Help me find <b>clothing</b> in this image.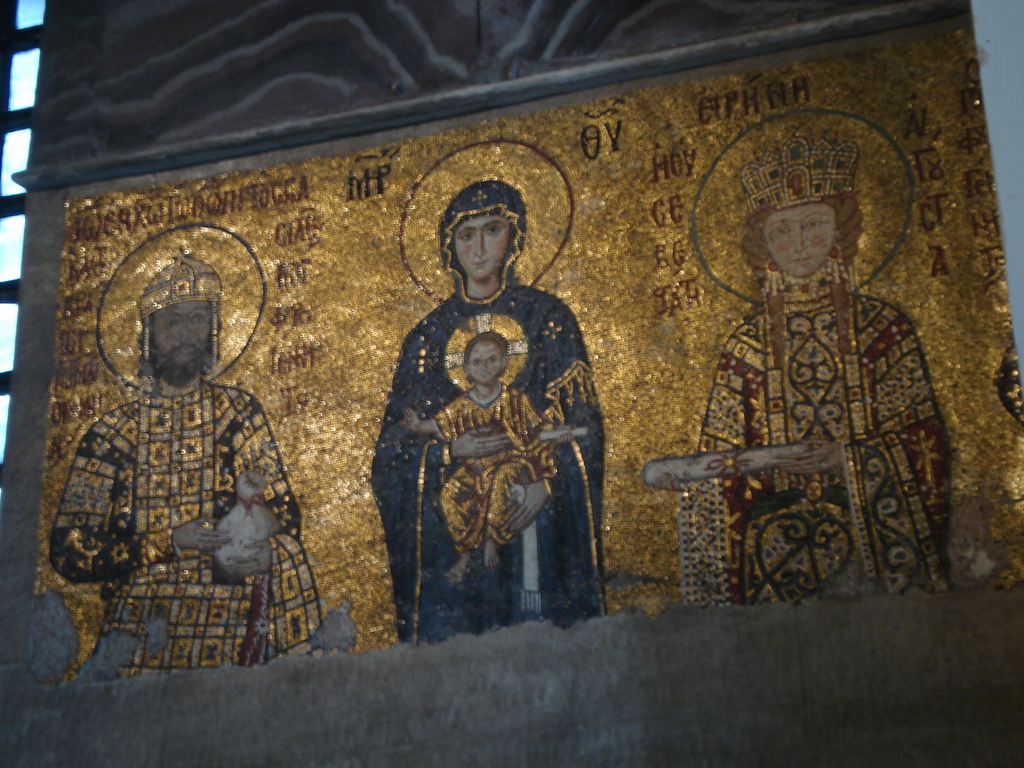
Found it: left=366, top=236, right=606, bottom=648.
